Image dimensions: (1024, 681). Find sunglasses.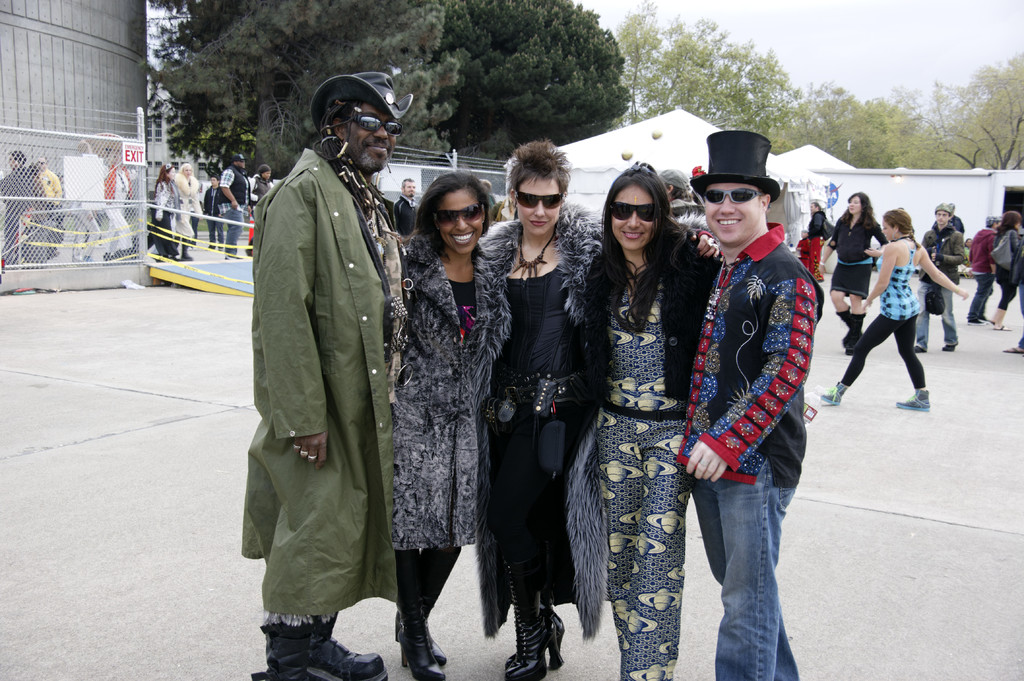
694:186:758:205.
